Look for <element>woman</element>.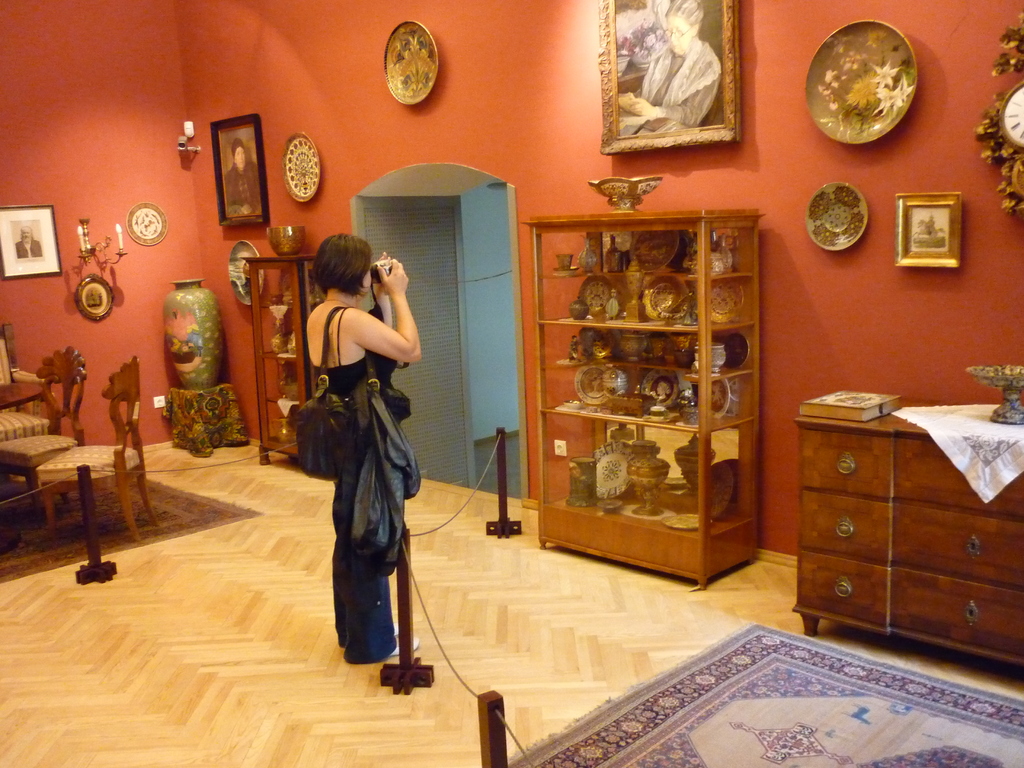
Found: <bbox>301, 236, 421, 664</bbox>.
